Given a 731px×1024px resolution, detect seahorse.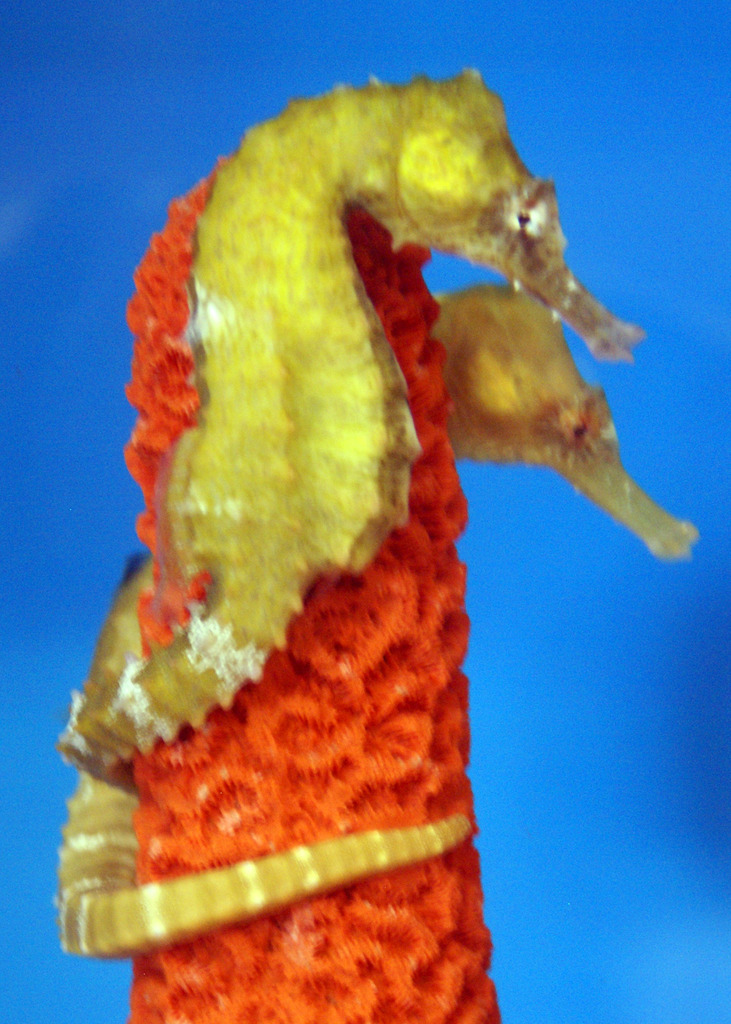
(51, 269, 707, 972).
